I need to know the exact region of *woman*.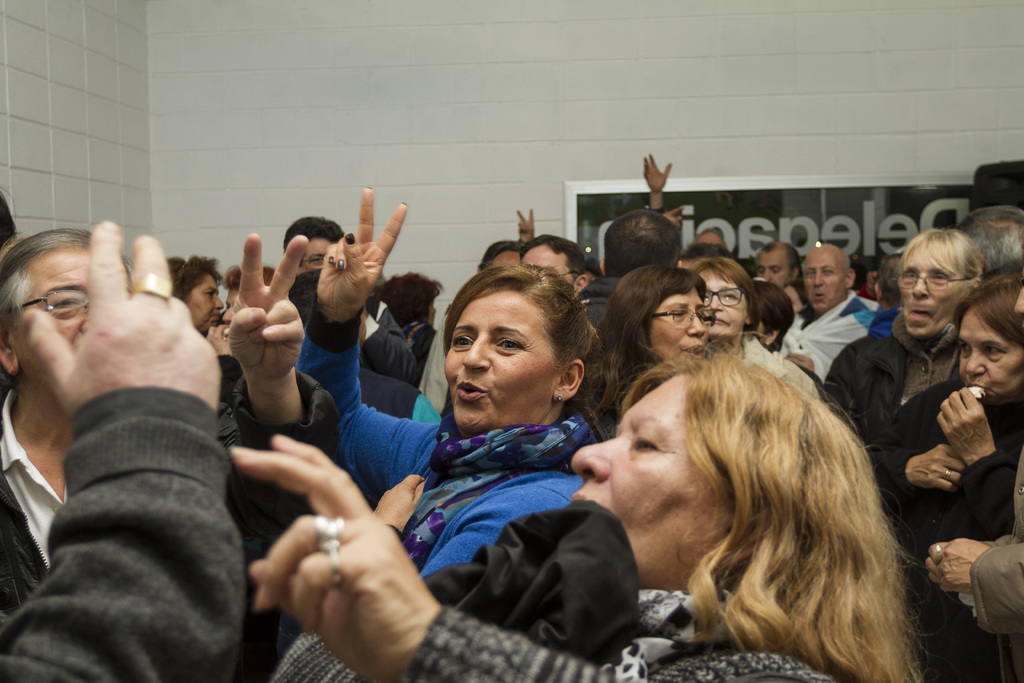
Region: <bbox>340, 242, 630, 655</bbox>.
